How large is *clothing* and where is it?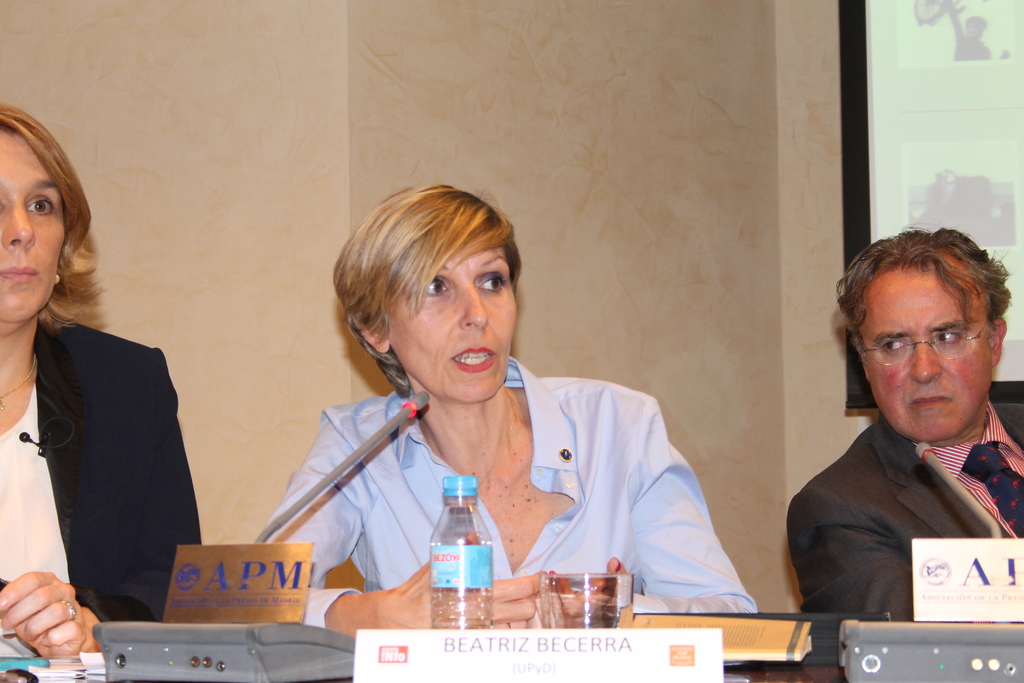
Bounding box: pyautogui.locateOnScreen(792, 395, 1023, 645).
